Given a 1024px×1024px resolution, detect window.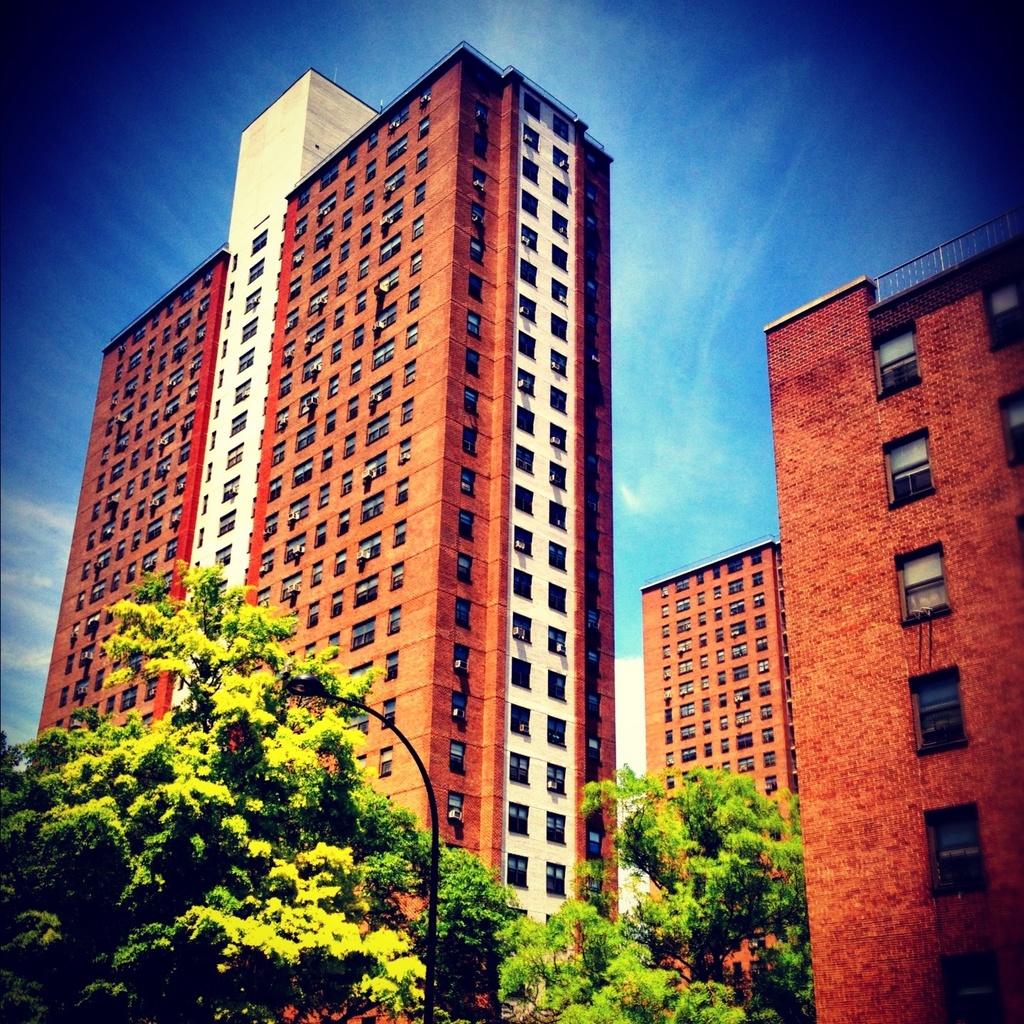
x1=680 y1=682 x2=692 y2=692.
